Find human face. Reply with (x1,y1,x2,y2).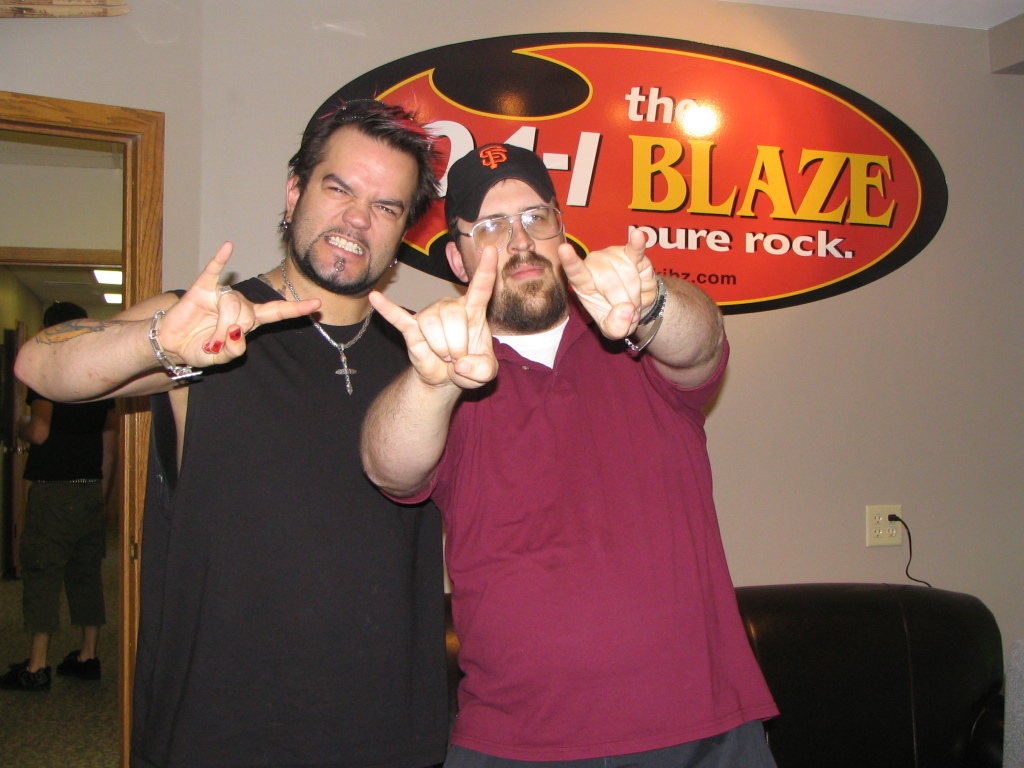
(451,182,566,318).
